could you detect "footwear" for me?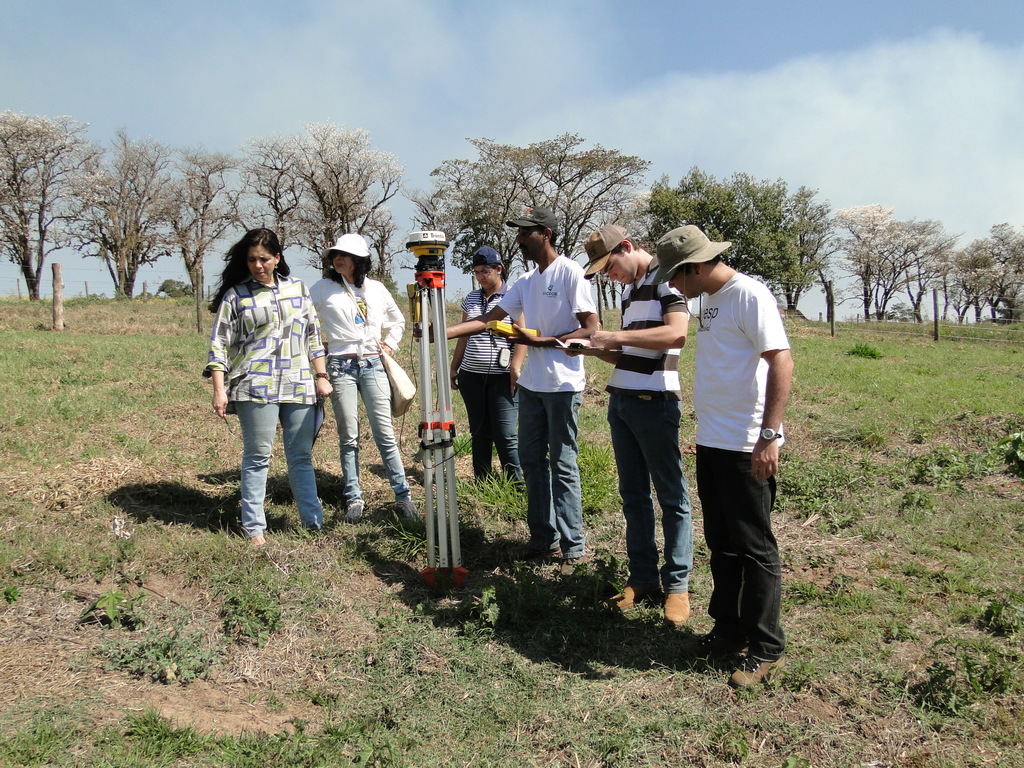
Detection result: bbox=[606, 579, 662, 611].
